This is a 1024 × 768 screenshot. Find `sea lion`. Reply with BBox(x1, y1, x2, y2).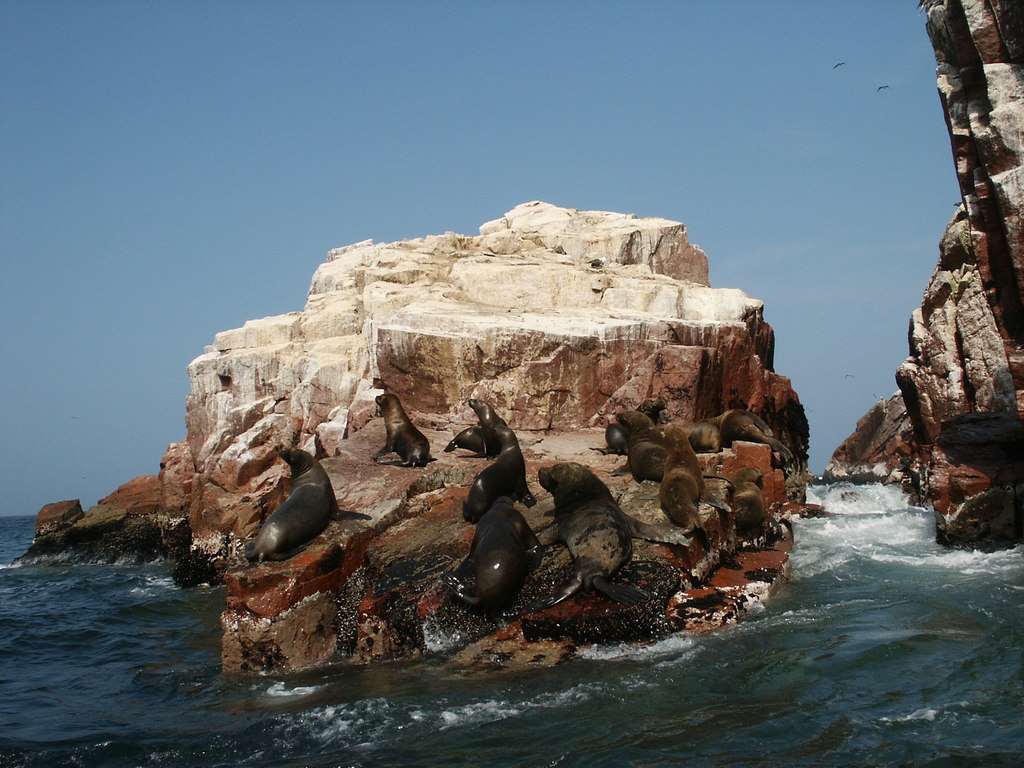
BBox(362, 395, 428, 468).
